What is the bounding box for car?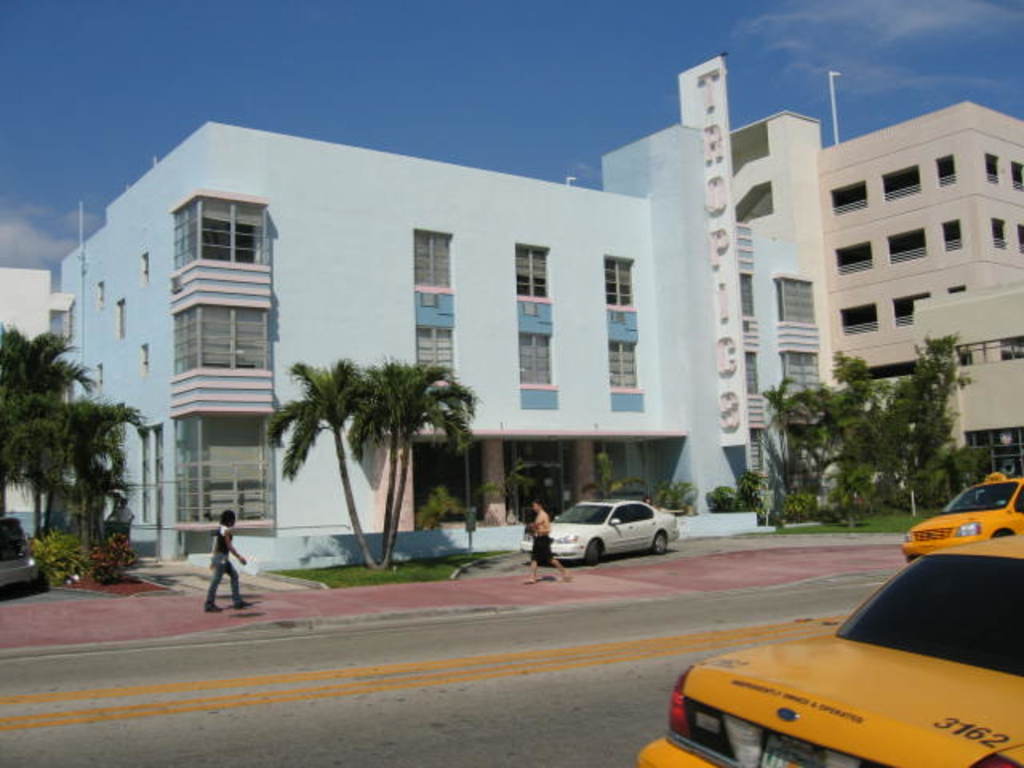
crop(539, 499, 686, 571).
